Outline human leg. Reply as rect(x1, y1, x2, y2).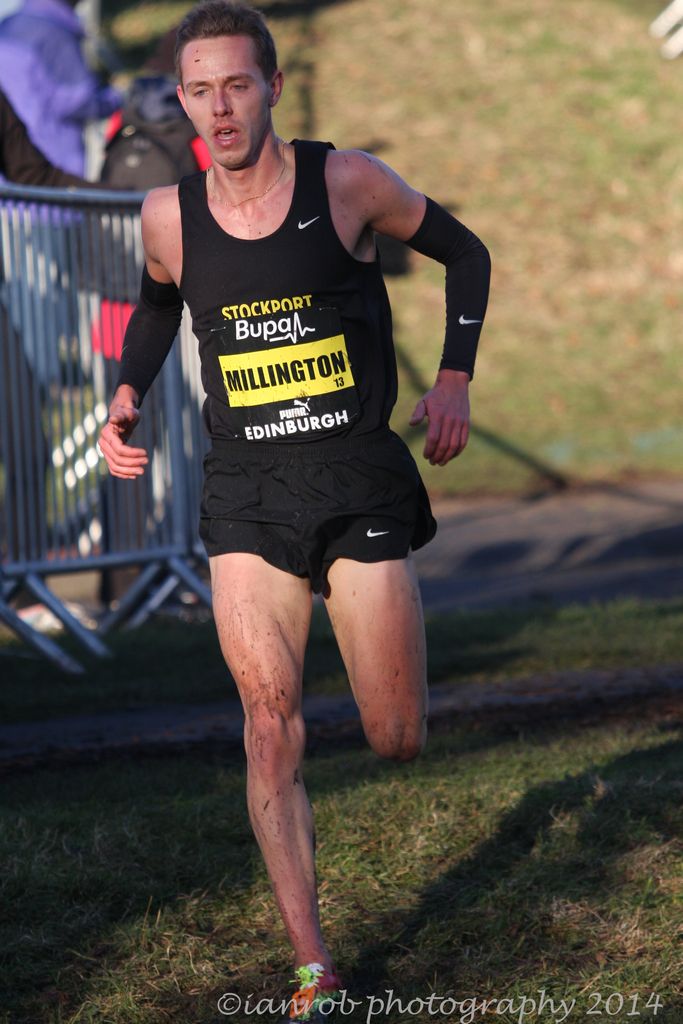
rect(315, 431, 434, 751).
